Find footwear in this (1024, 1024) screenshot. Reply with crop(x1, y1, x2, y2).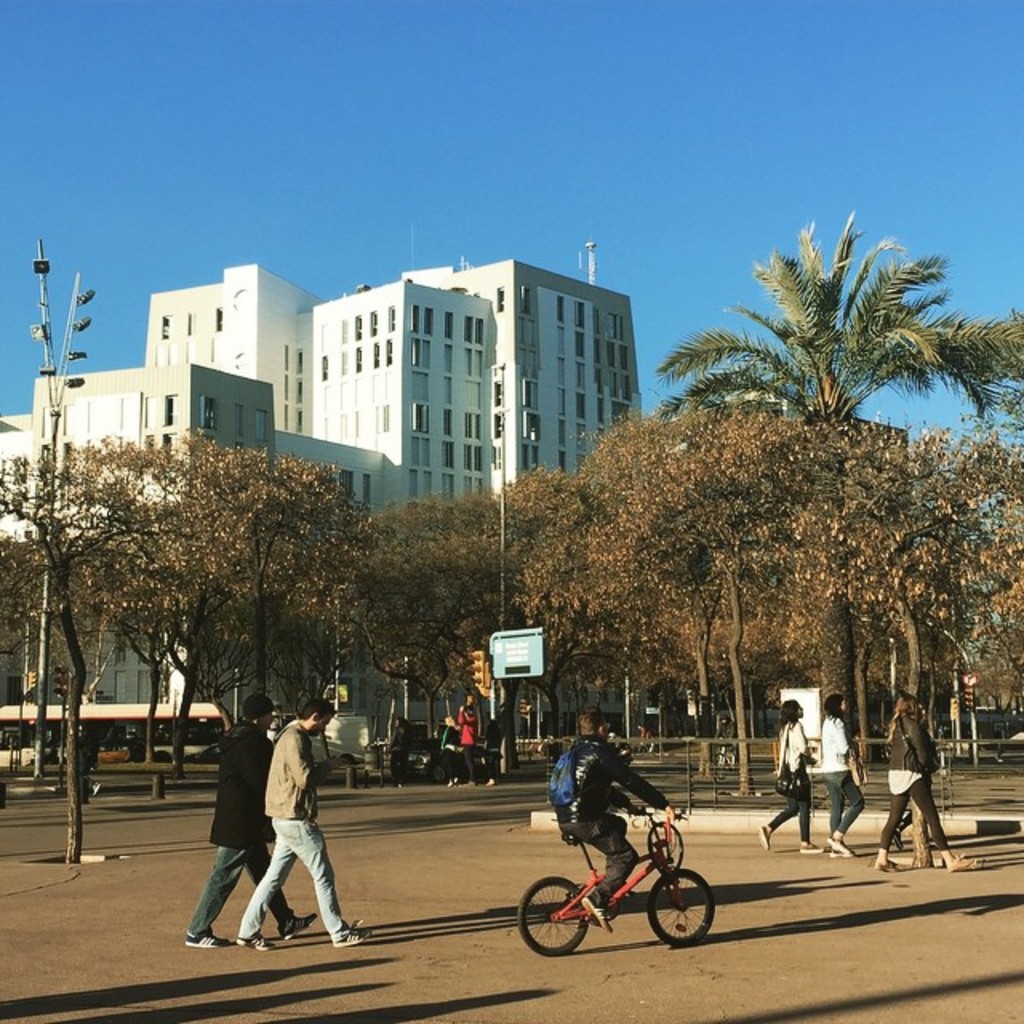
crop(872, 864, 902, 869).
